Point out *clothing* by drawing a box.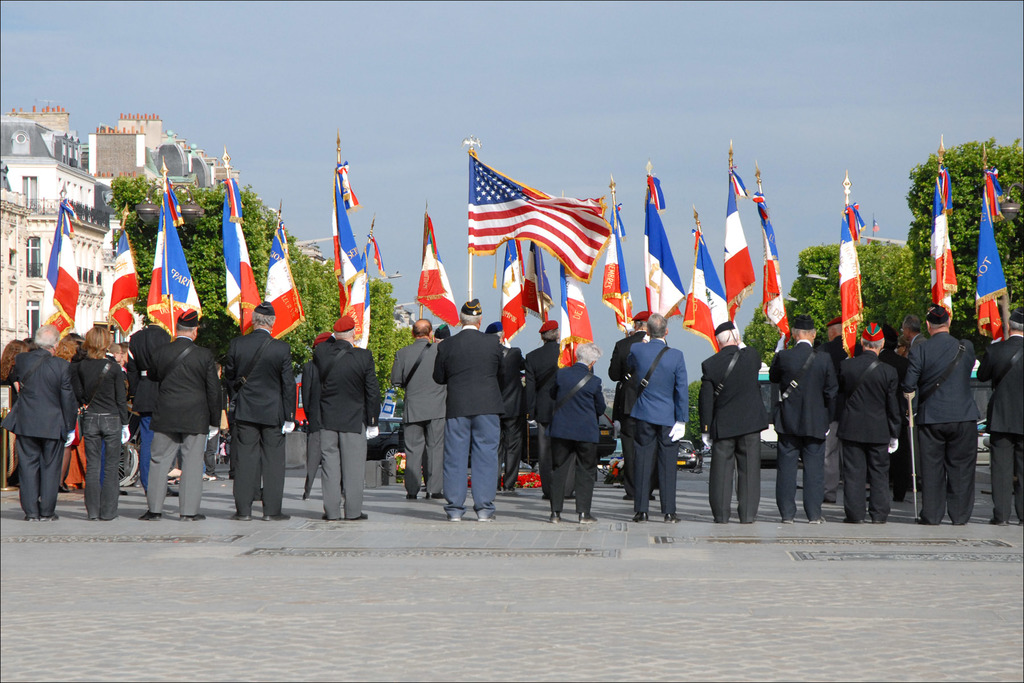
(392,329,445,500).
